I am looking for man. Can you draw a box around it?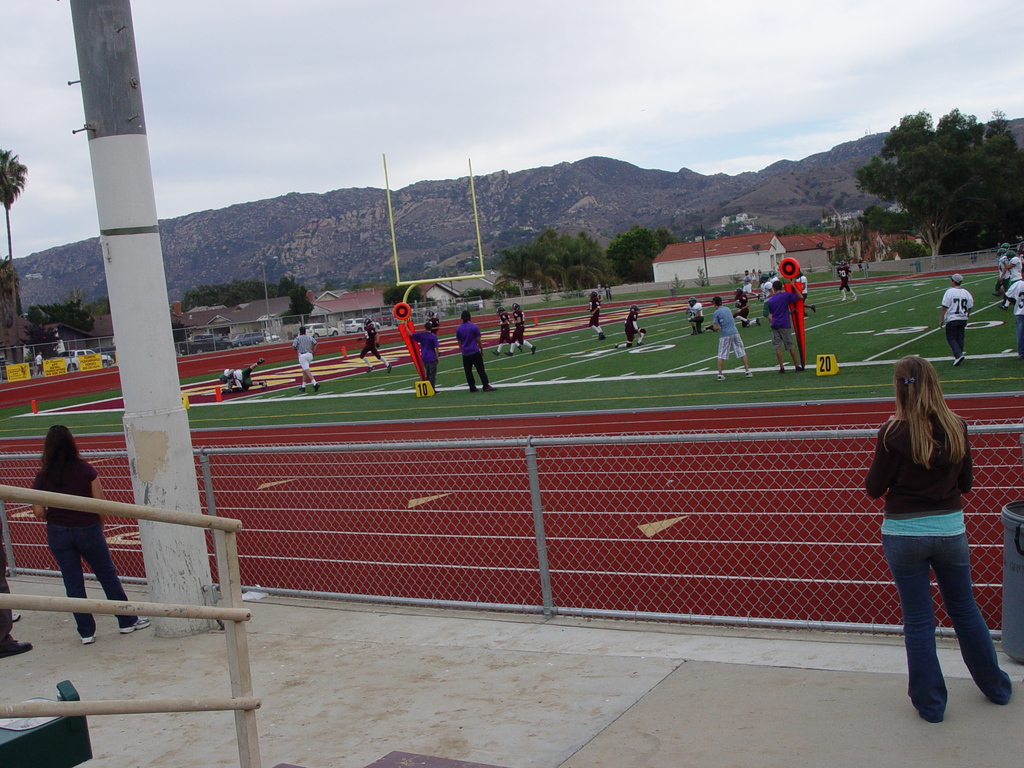
Sure, the bounding box is <box>769,268,785,291</box>.
